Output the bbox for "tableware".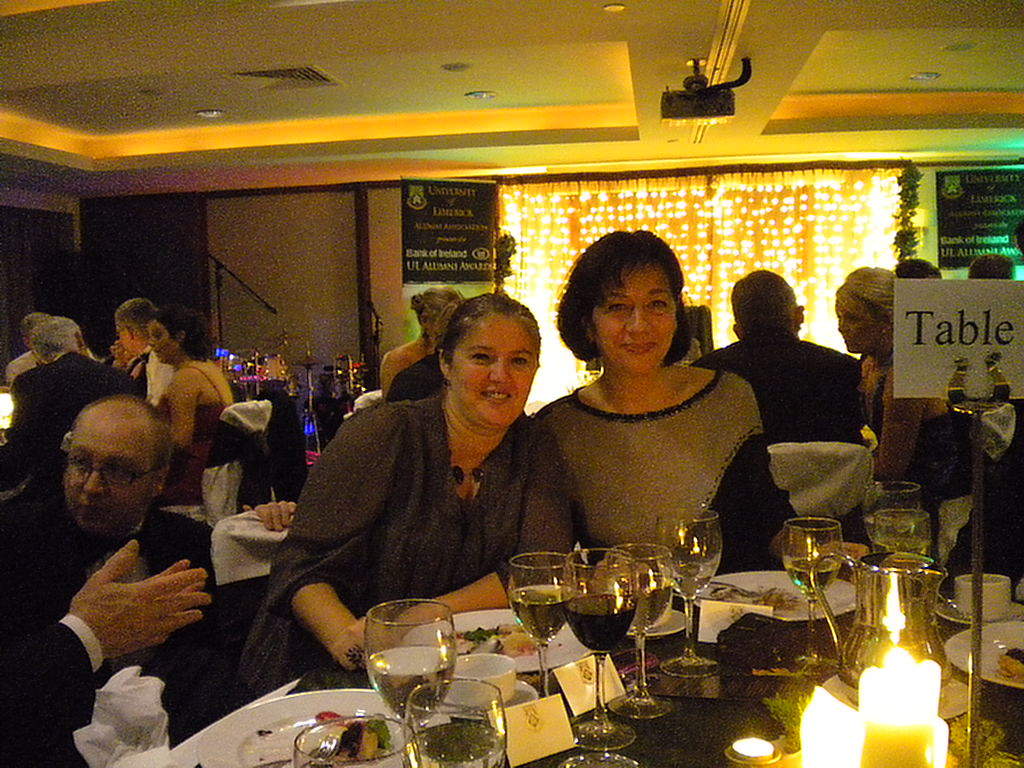
[863, 480, 918, 545].
